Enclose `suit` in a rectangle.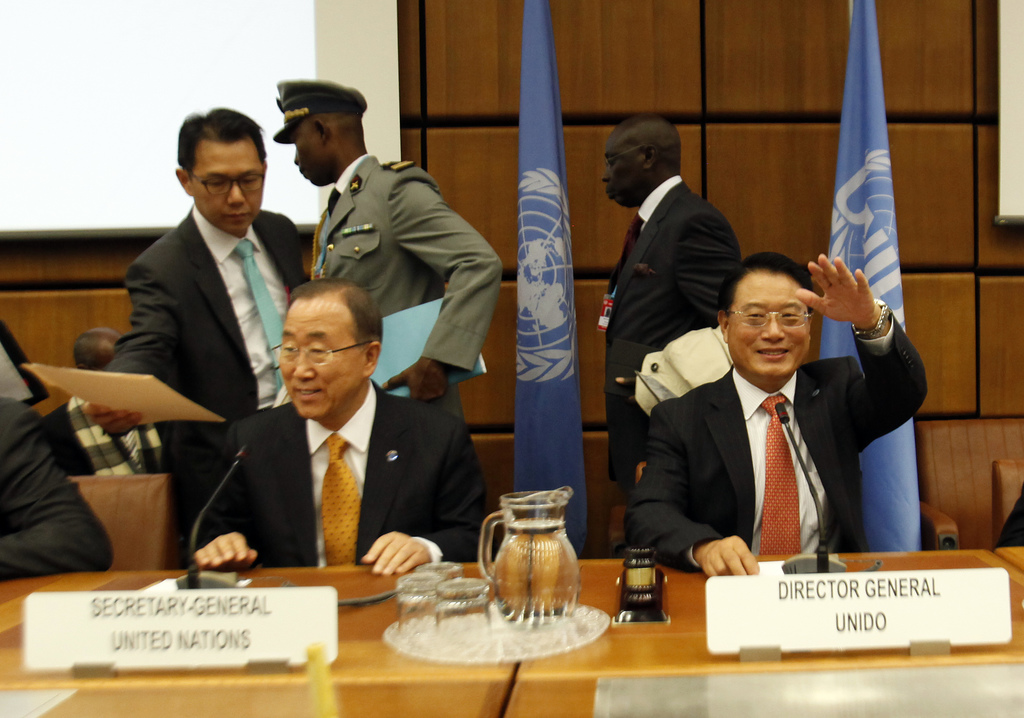
bbox=[603, 175, 742, 493].
